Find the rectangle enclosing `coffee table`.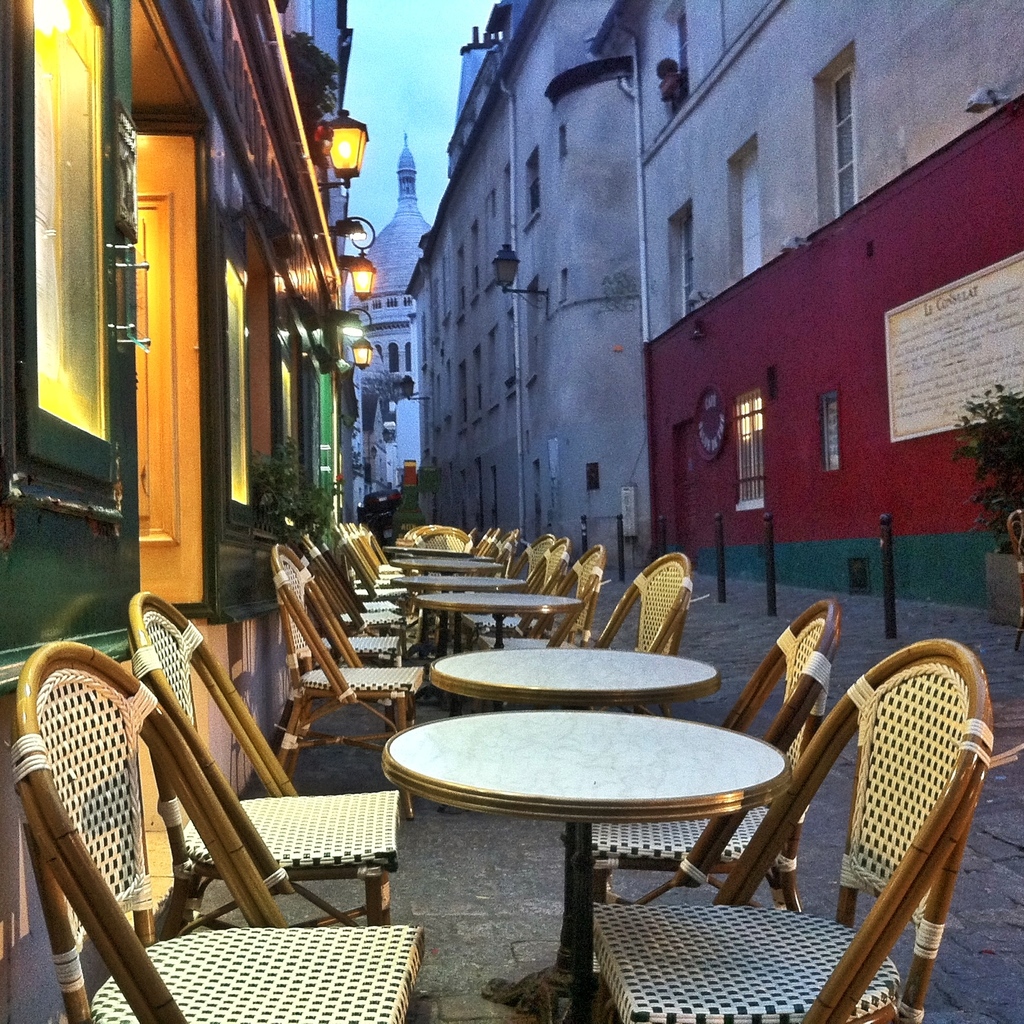
379,707,794,1023.
